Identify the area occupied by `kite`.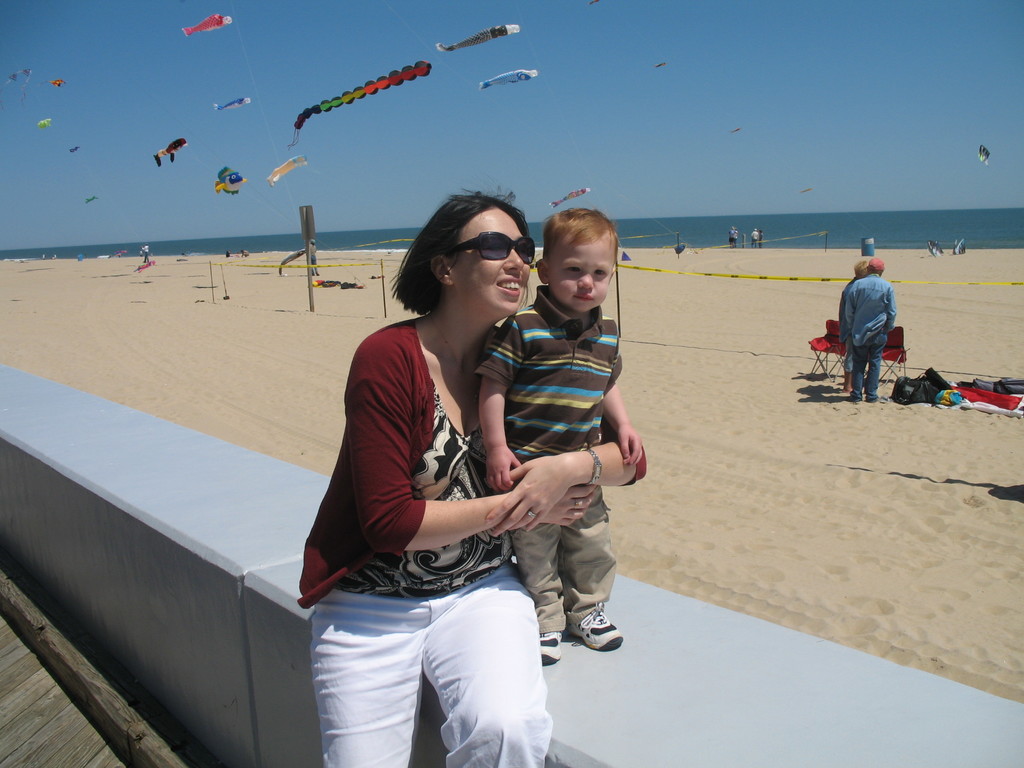
Area: [left=479, top=66, right=541, bottom=93].
